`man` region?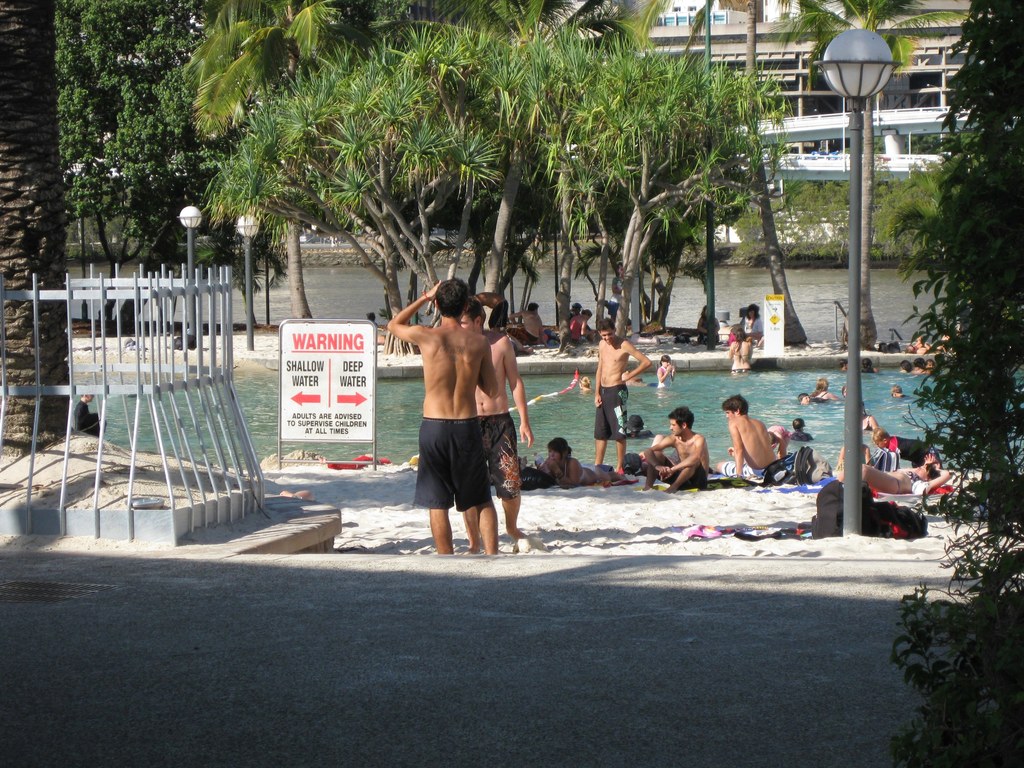
l=608, t=264, r=624, b=326
